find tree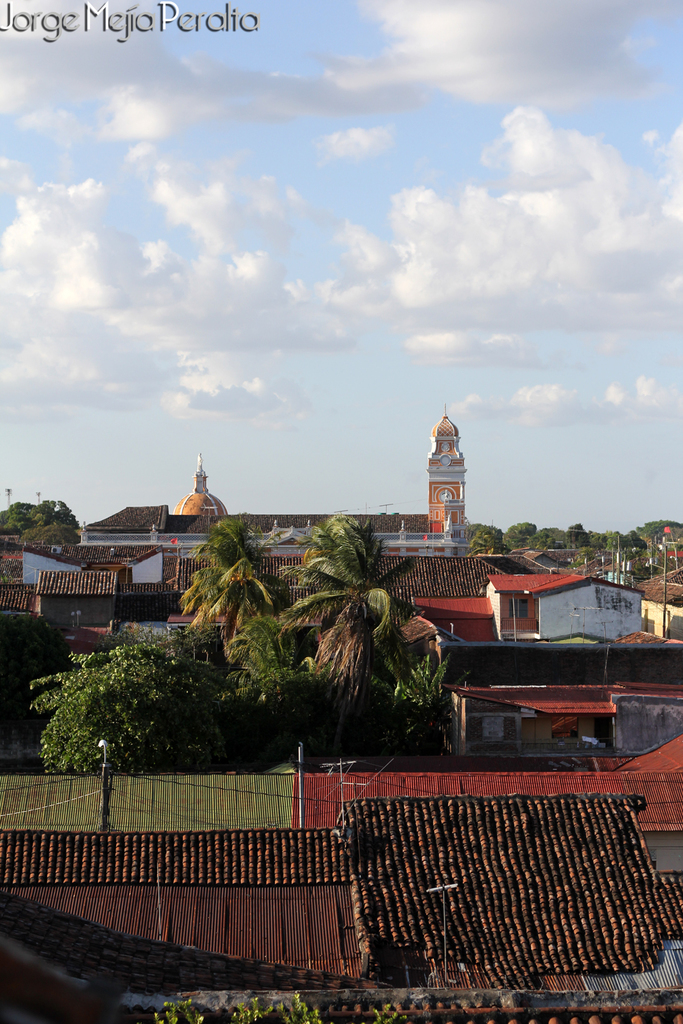
region(178, 515, 290, 642)
